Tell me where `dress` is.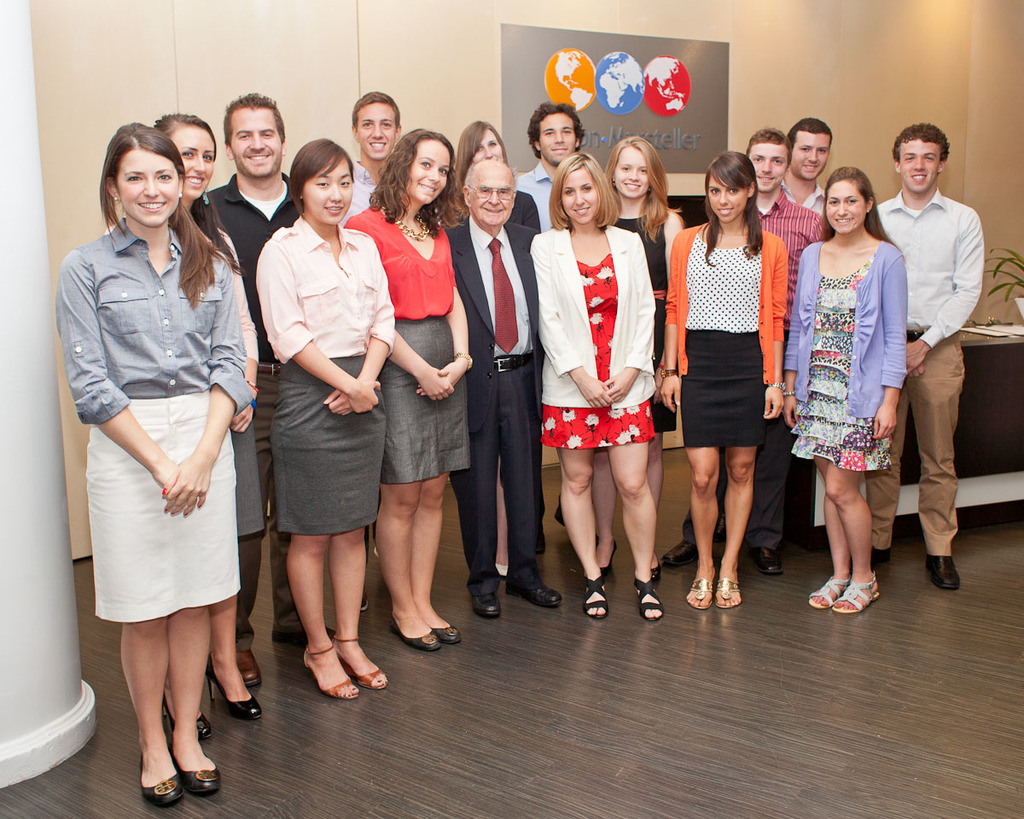
`dress` is at 787, 250, 899, 475.
